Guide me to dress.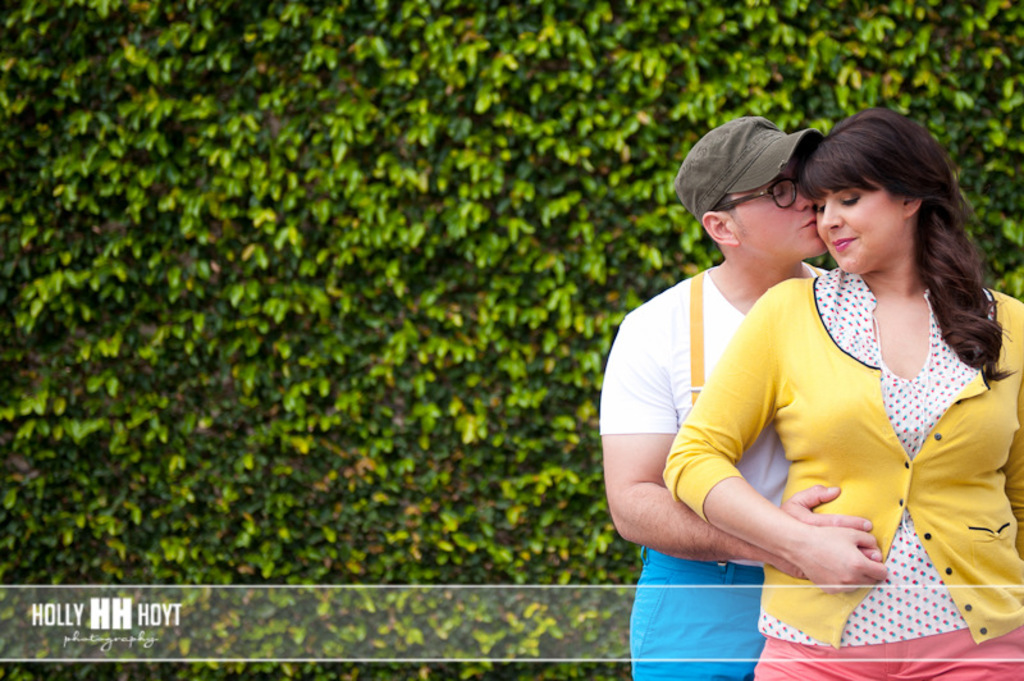
Guidance: {"left": 666, "top": 269, "right": 1023, "bottom": 680}.
